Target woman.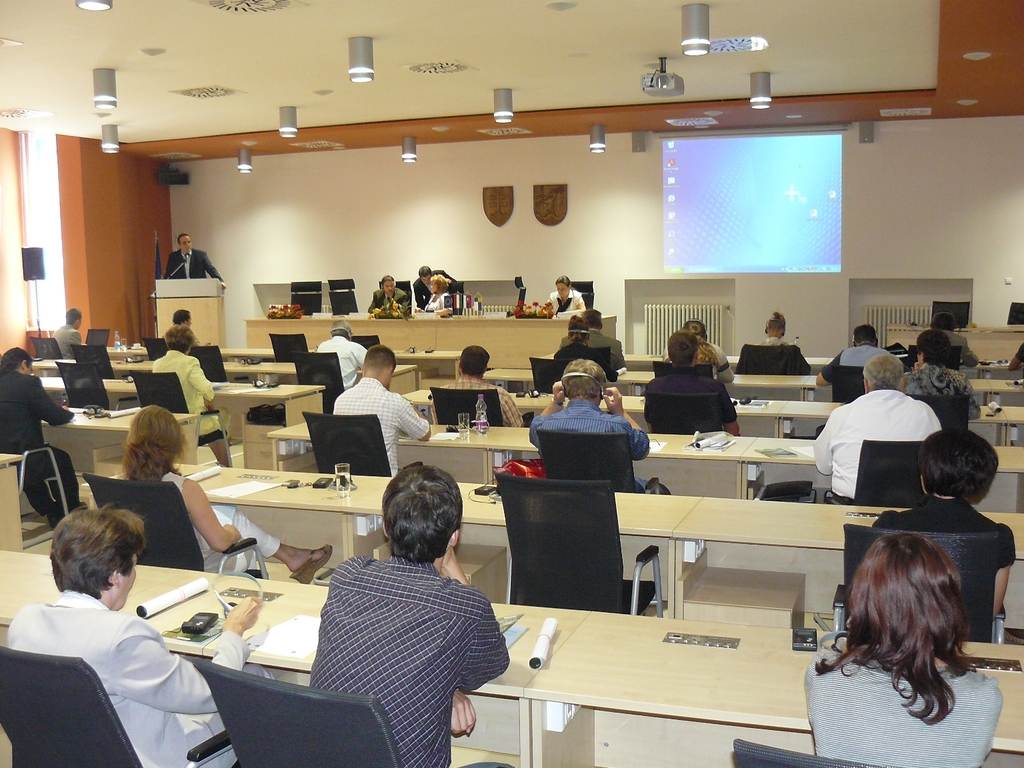
Target region: [left=795, top=515, right=1004, bottom=758].
